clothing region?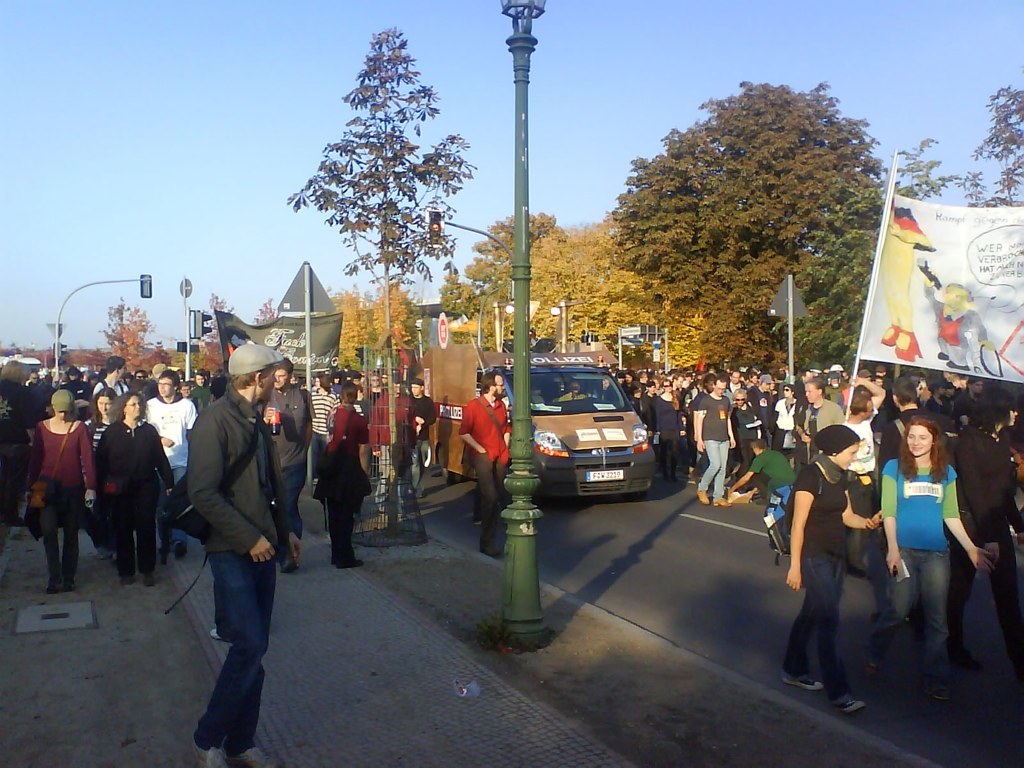
(93, 415, 176, 580)
